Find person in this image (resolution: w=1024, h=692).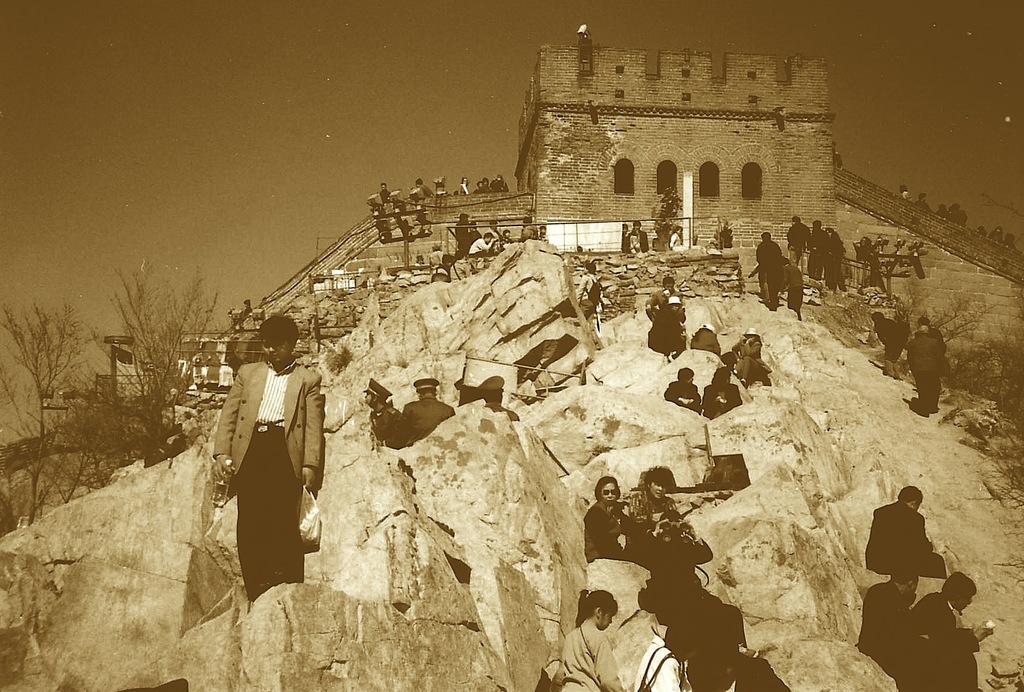
left=627, top=216, right=649, bottom=253.
